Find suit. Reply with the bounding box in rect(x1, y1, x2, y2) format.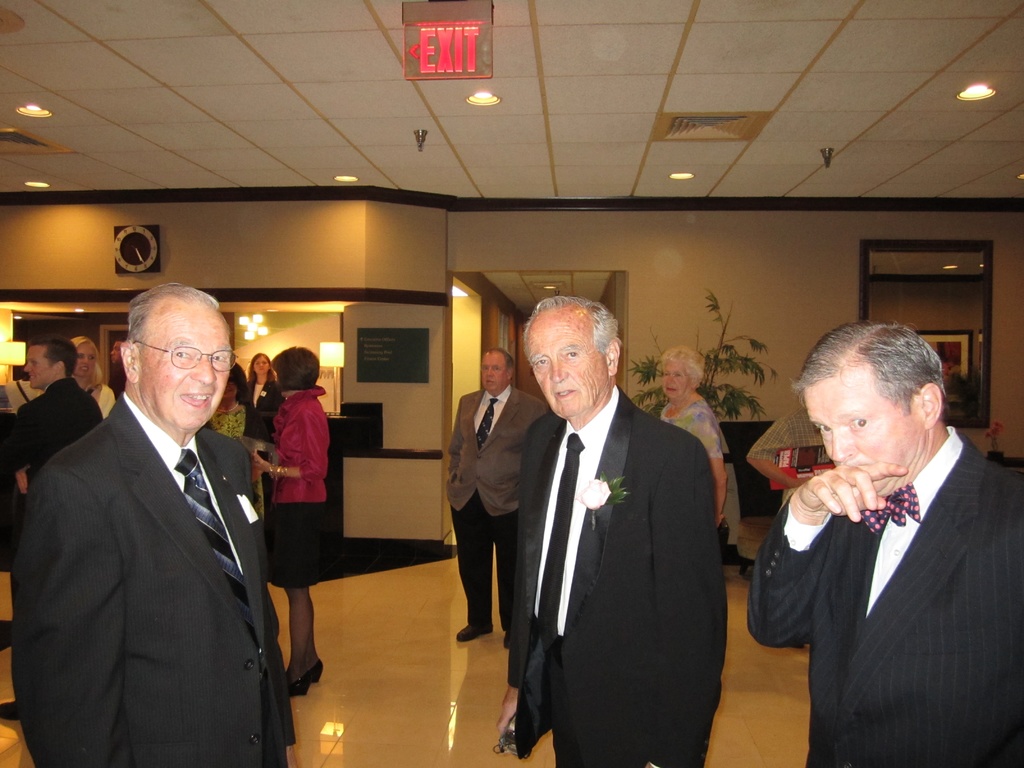
rect(440, 384, 553, 636).
